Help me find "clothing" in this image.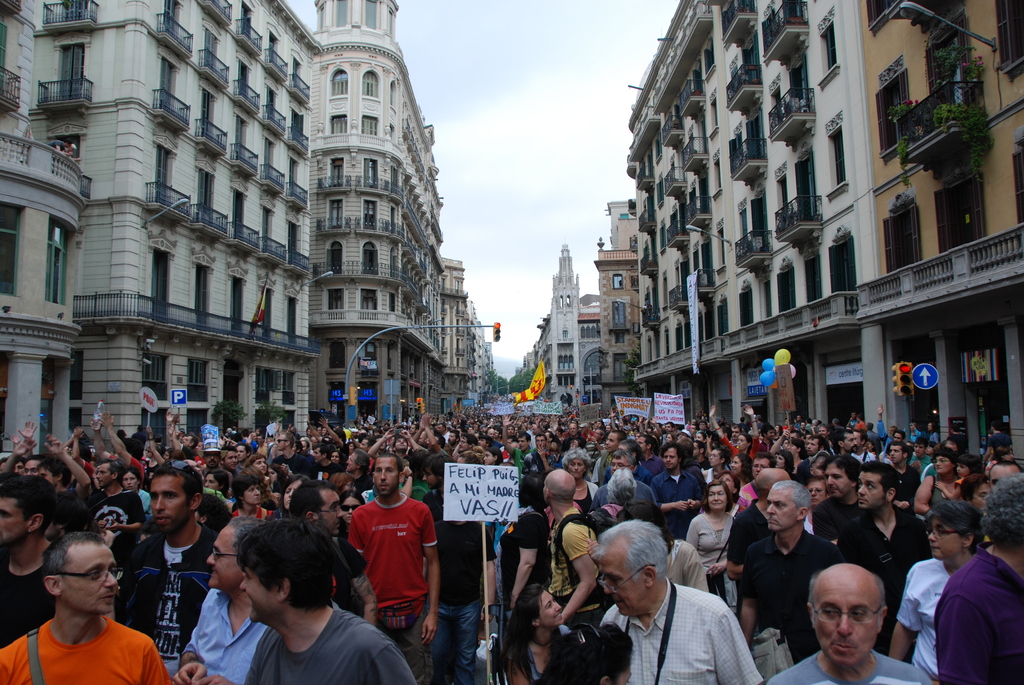
Found it: x1=934, y1=543, x2=1023, y2=684.
